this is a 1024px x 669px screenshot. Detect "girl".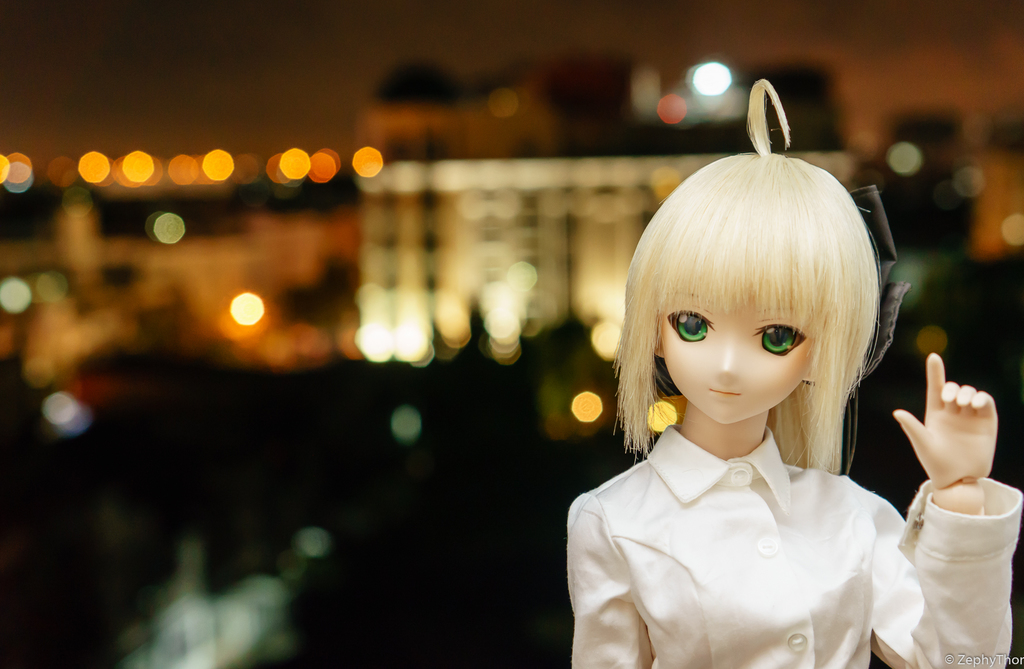
box=[564, 78, 1023, 668].
